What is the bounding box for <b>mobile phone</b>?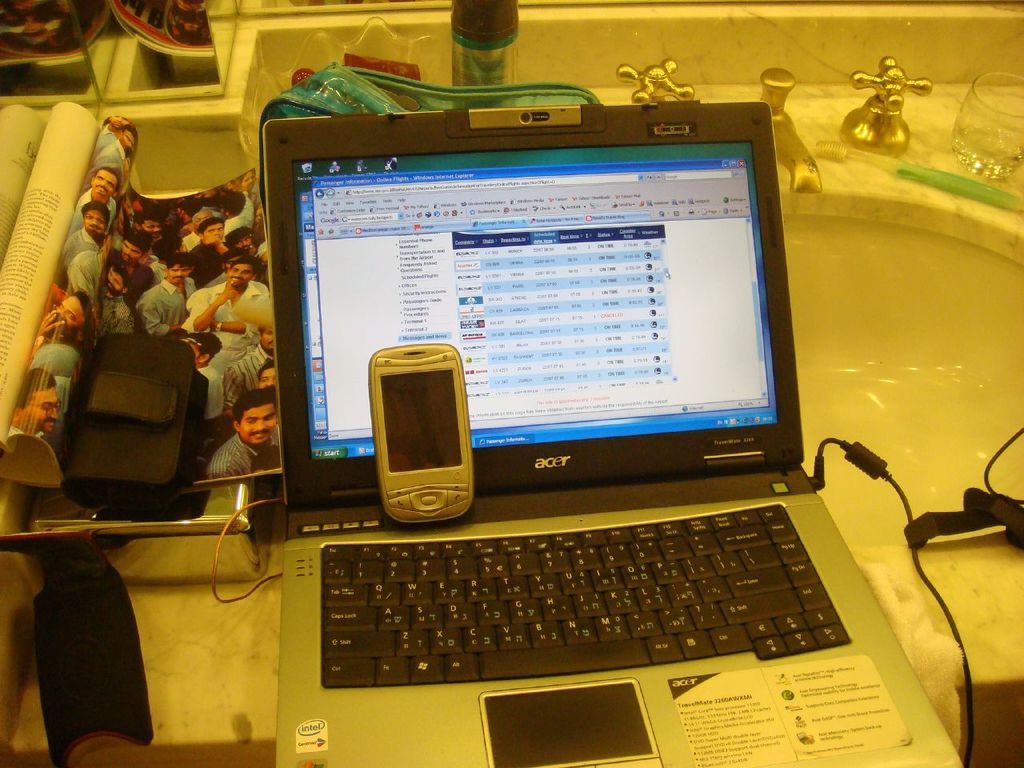
x1=364, y1=340, x2=475, y2=528.
